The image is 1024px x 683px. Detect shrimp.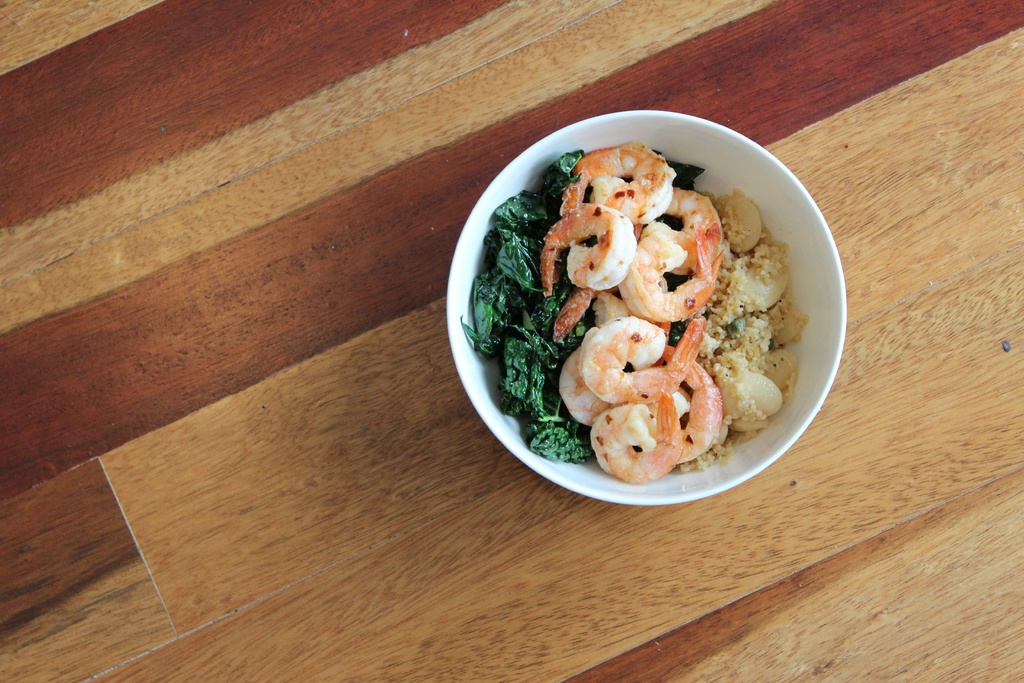
Detection: bbox=[644, 186, 724, 278].
